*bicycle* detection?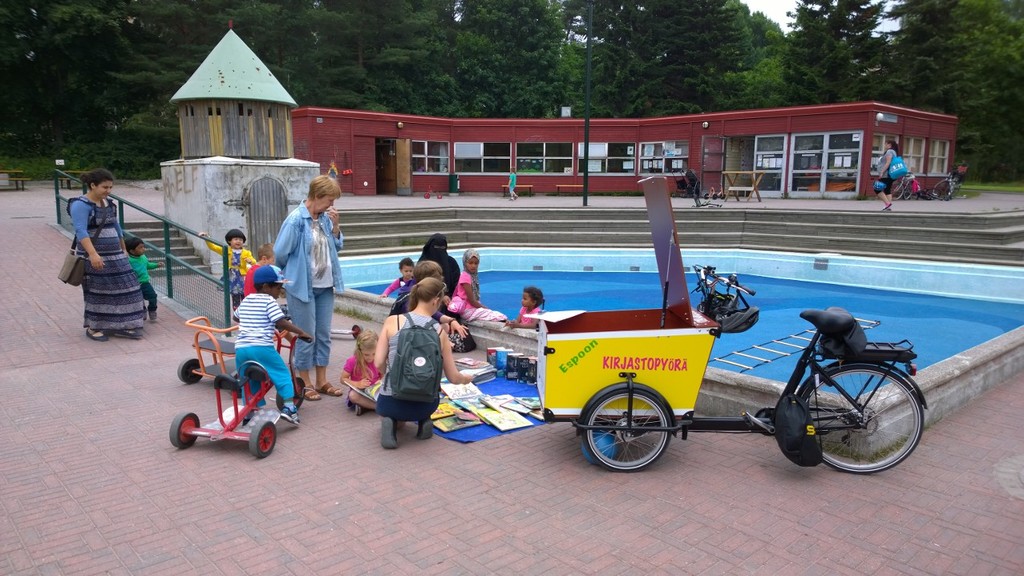
pyautogui.locateOnScreen(928, 168, 967, 204)
